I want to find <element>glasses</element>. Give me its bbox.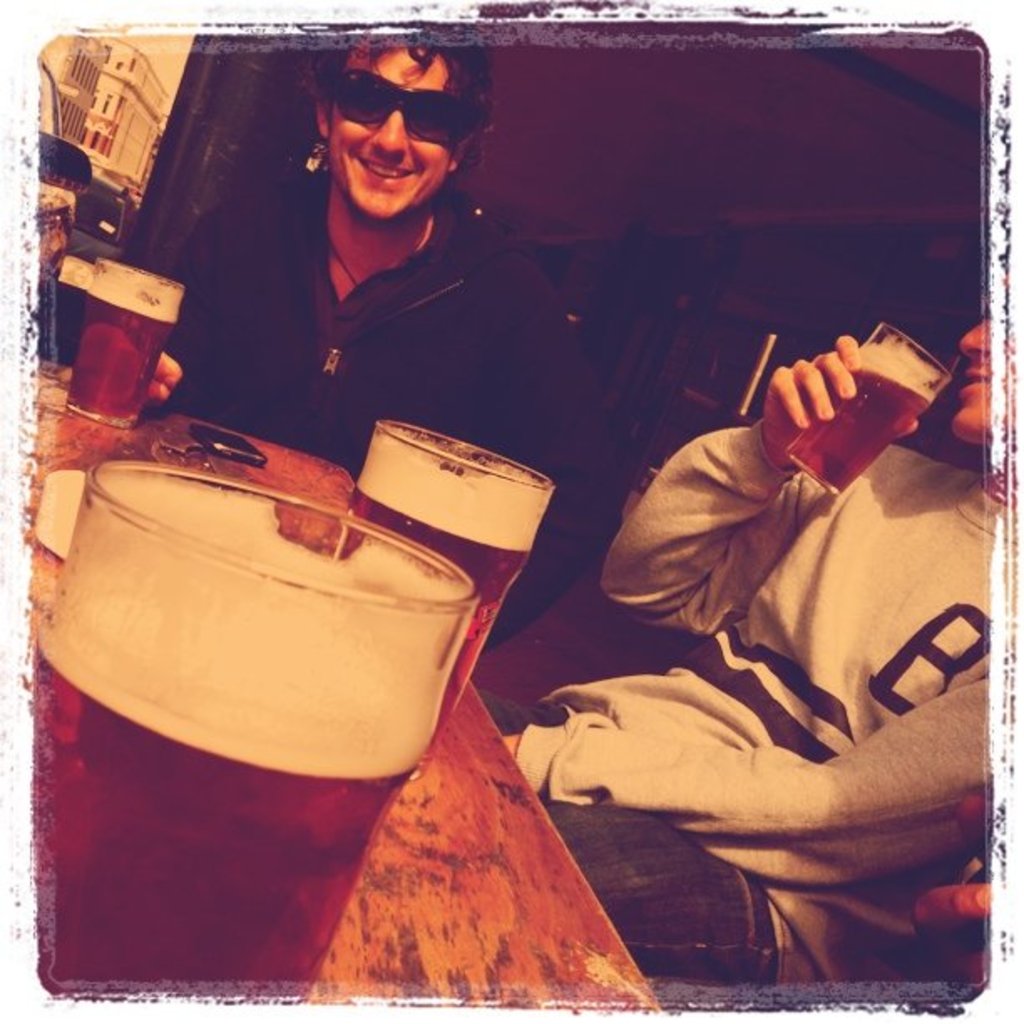
301, 57, 465, 144.
